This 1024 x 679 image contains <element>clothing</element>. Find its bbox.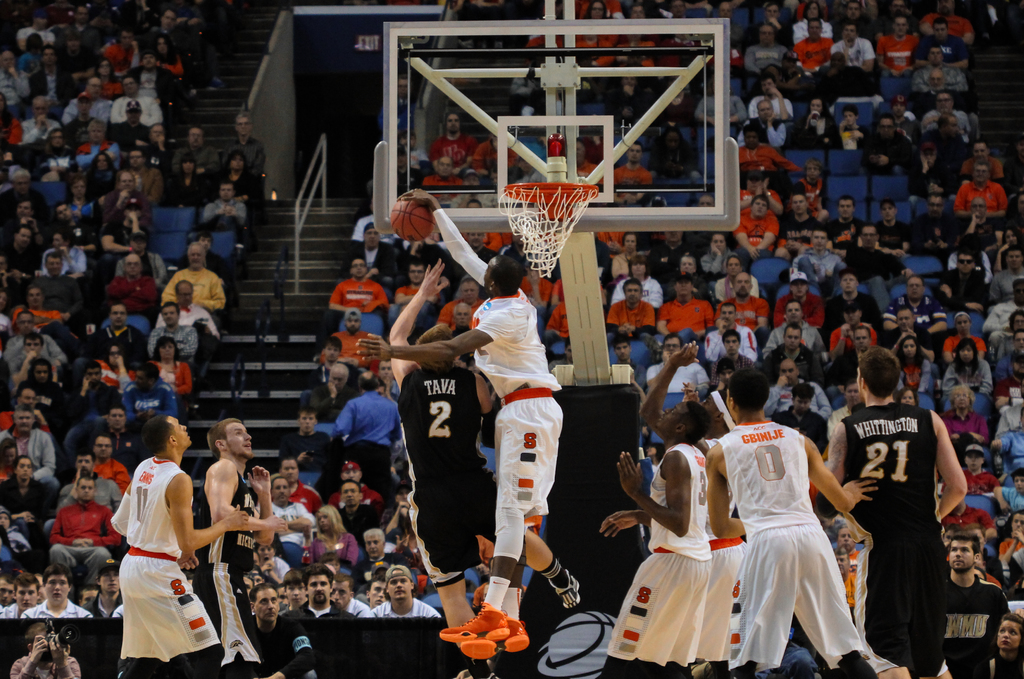
[left=826, top=217, right=866, bottom=254].
